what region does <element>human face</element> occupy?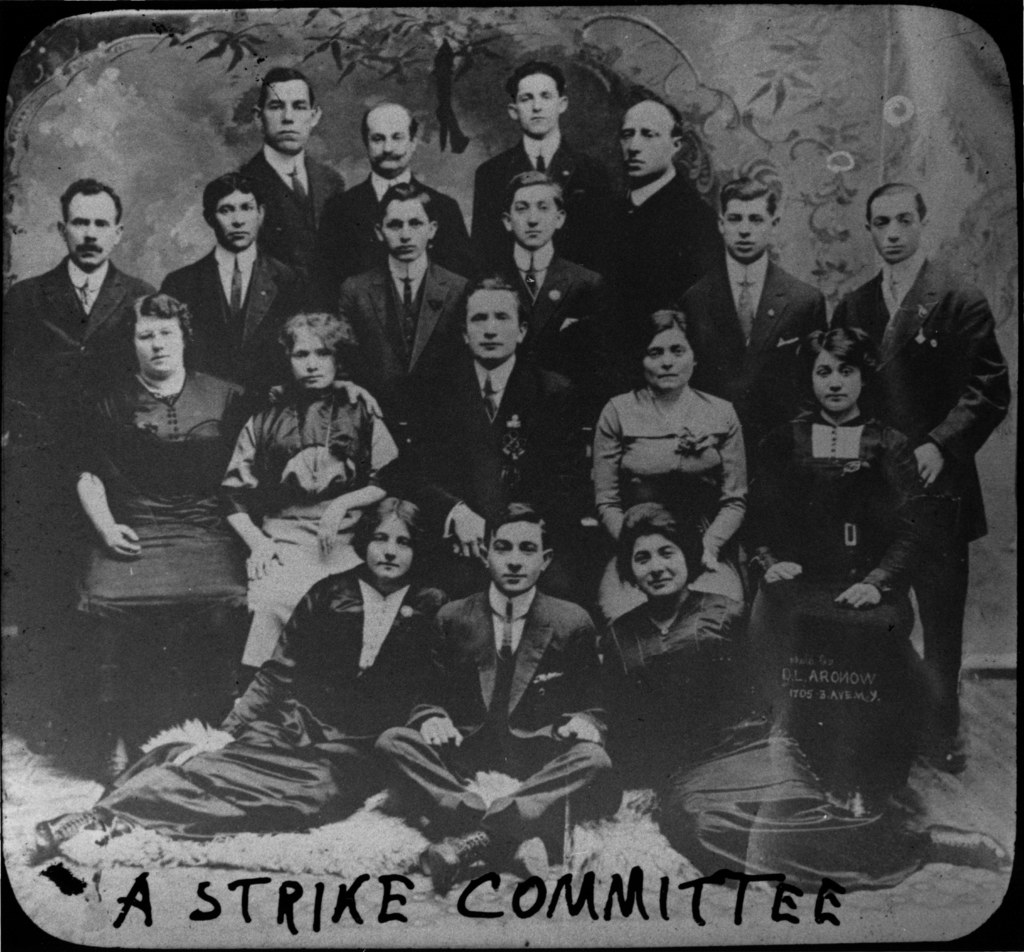
(519,77,558,137).
